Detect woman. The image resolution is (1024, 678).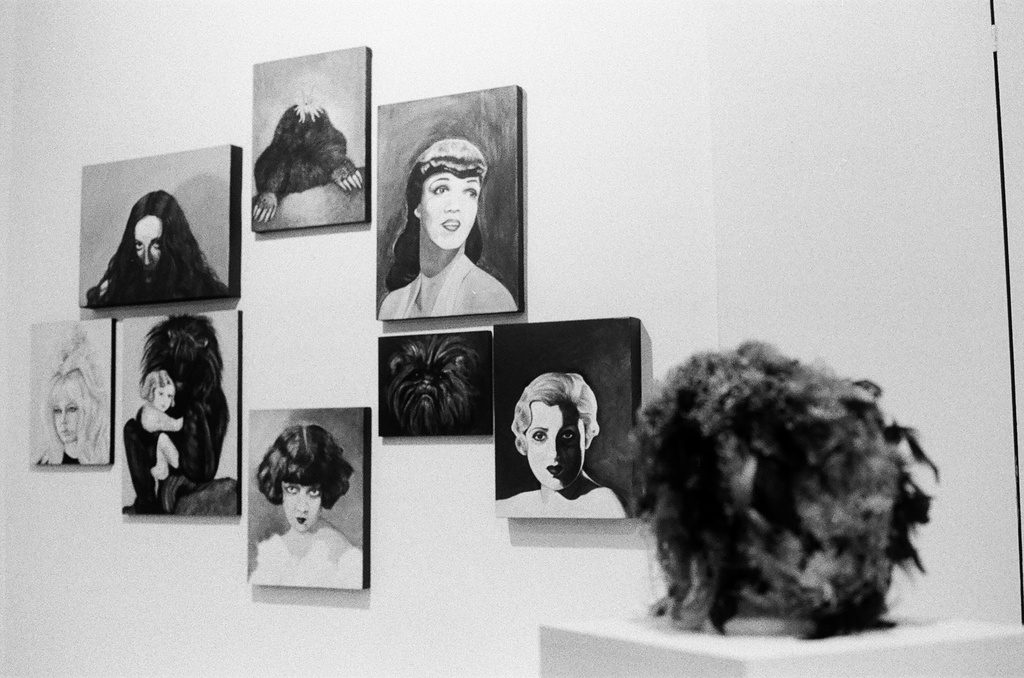
376/129/516/318.
